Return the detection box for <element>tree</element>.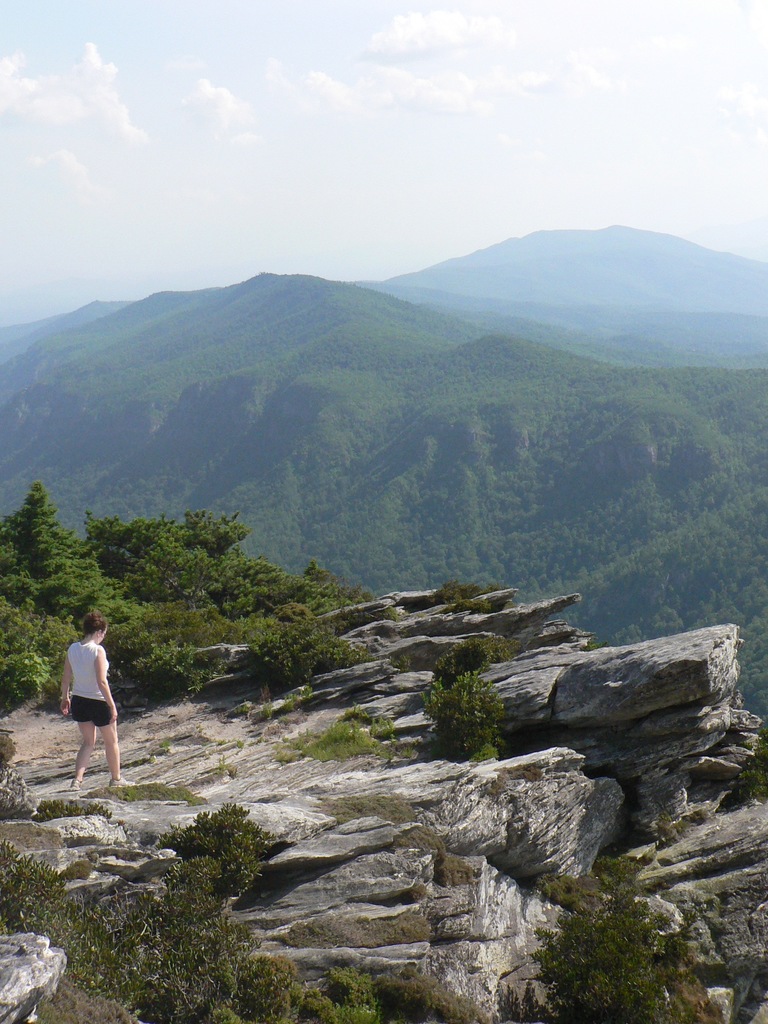
left=0, top=508, right=364, bottom=702.
